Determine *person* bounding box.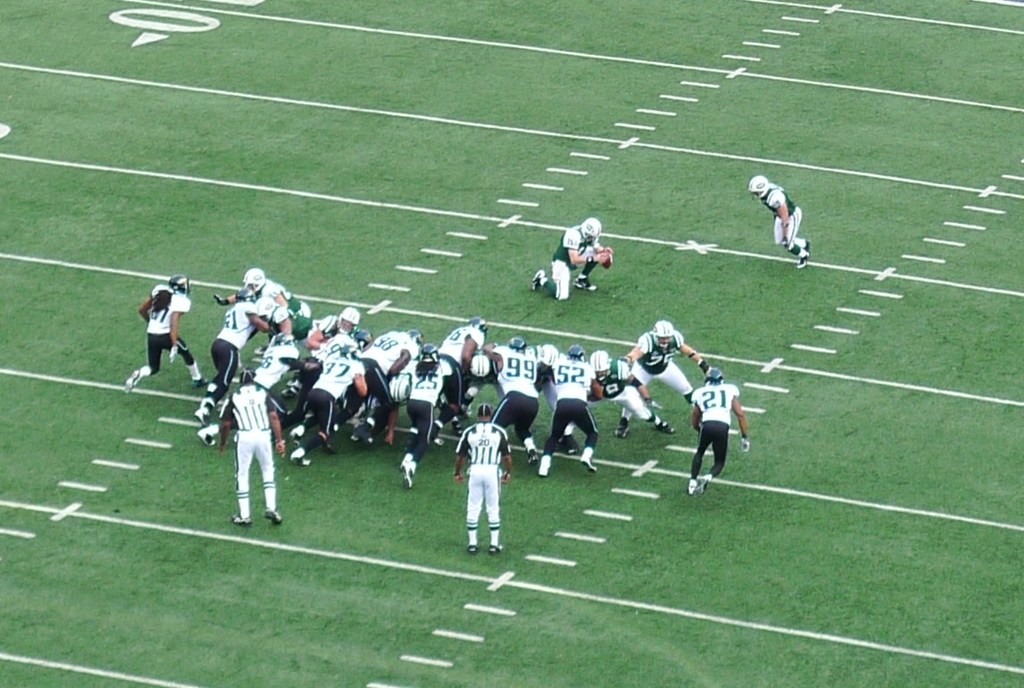
Determined: bbox(541, 345, 595, 474).
